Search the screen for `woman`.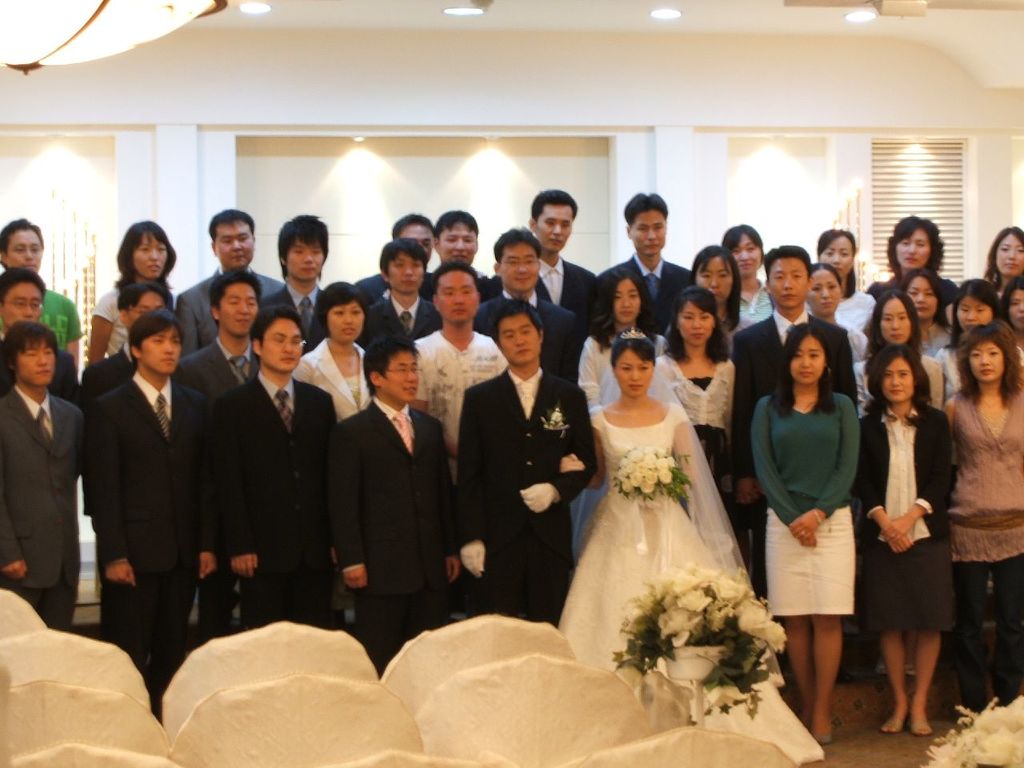
Found at box=[294, 282, 378, 432].
